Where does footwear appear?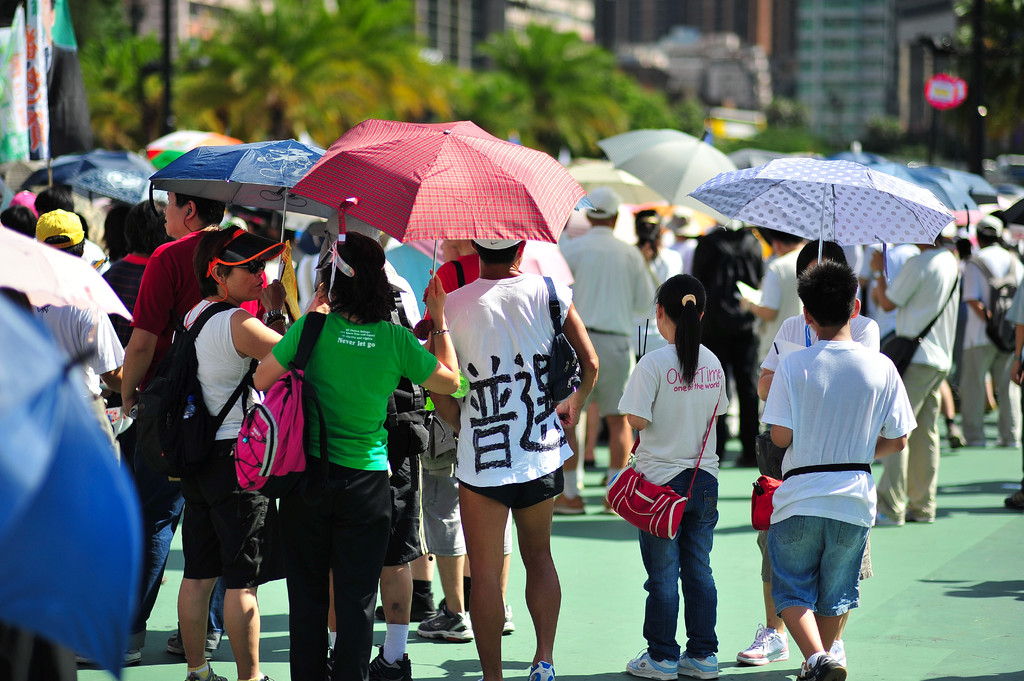
Appears at region(554, 495, 586, 515).
